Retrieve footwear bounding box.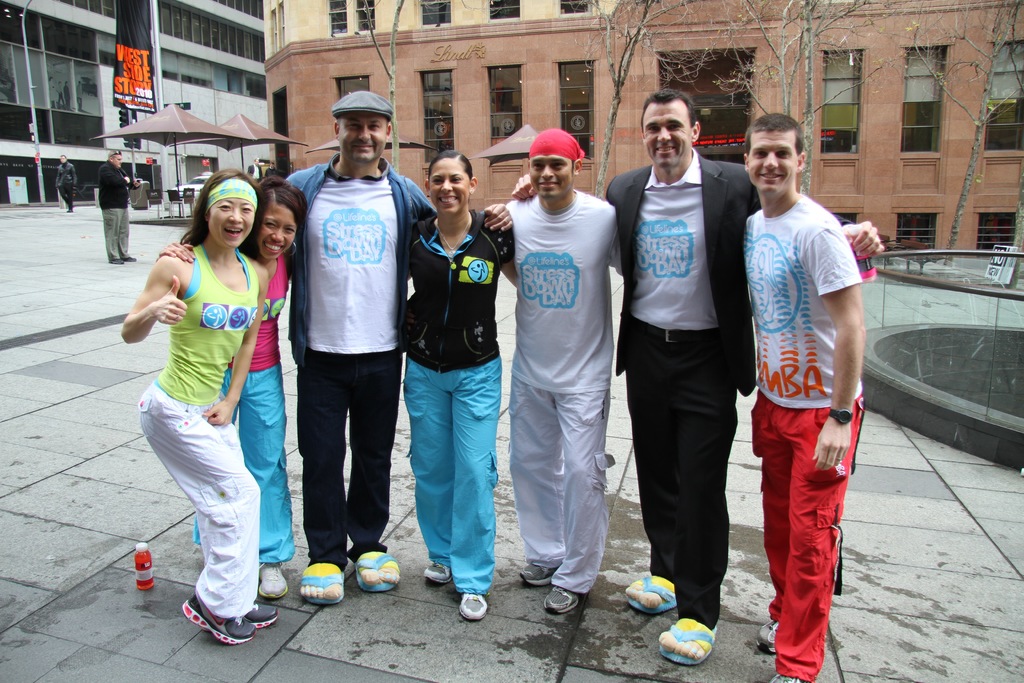
Bounding box: l=771, t=670, r=803, b=682.
